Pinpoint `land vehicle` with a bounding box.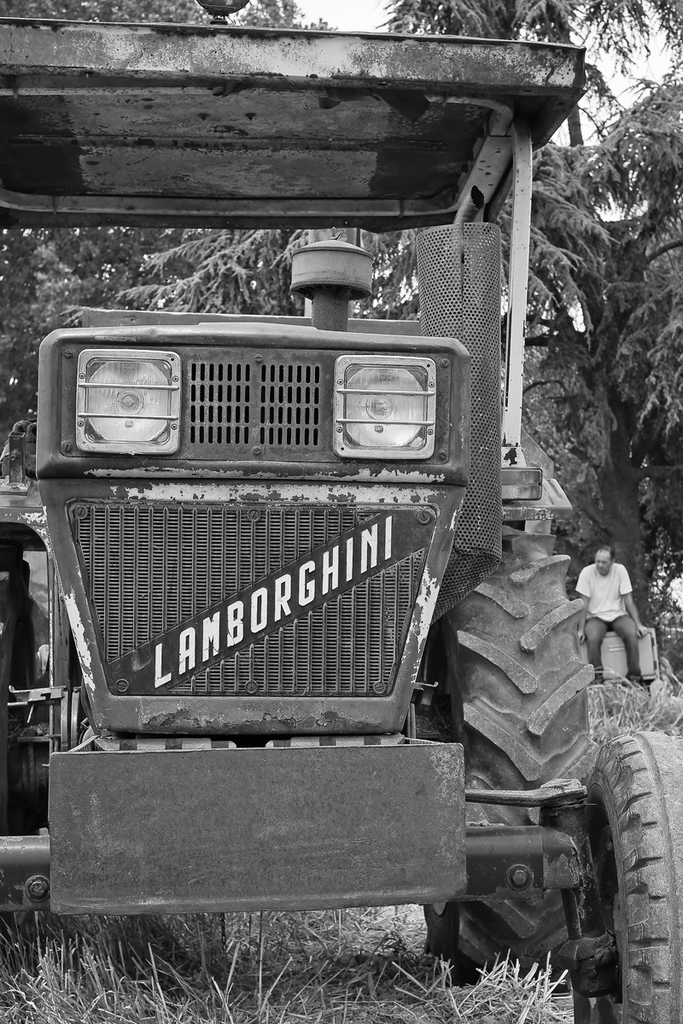
(x1=0, y1=130, x2=674, y2=995).
